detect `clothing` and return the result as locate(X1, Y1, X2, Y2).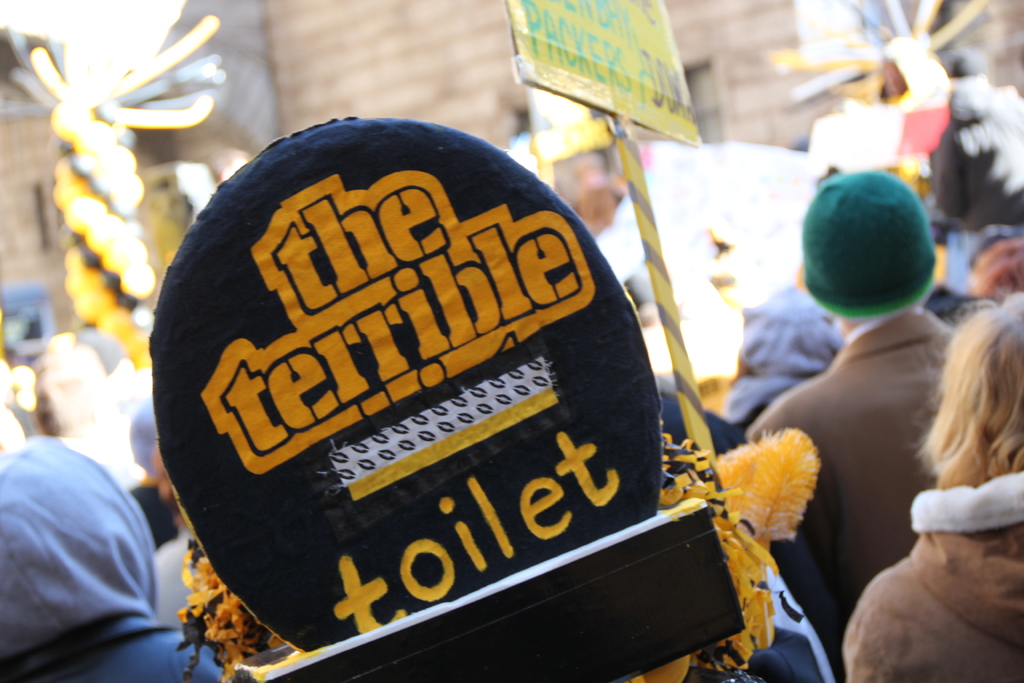
locate(730, 289, 854, 409).
